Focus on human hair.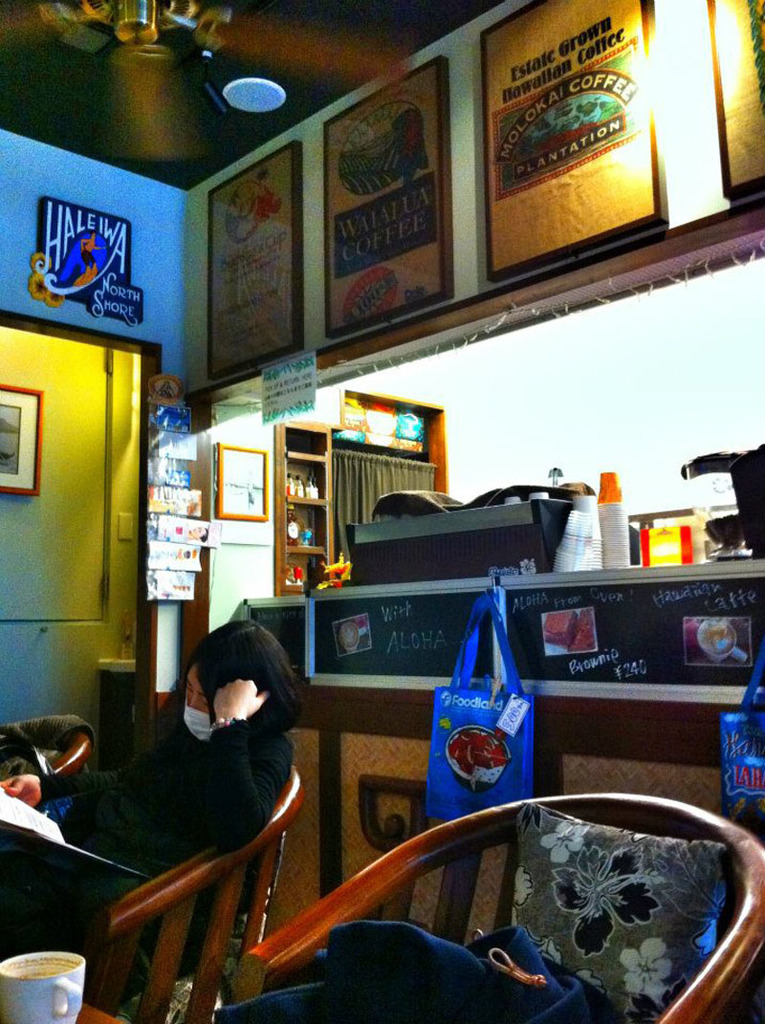
Focused at {"x1": 182, "y1": 617, "x2": 307, "y2": 746}.
